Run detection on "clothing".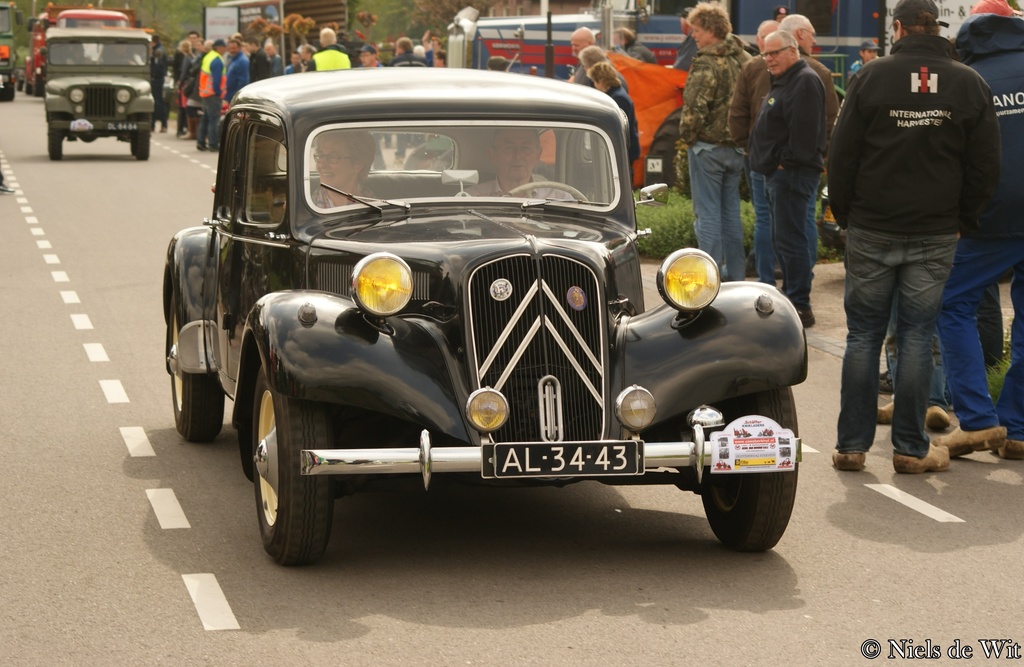
Result: [left=822, top=24, right=1023, bottom=465].
